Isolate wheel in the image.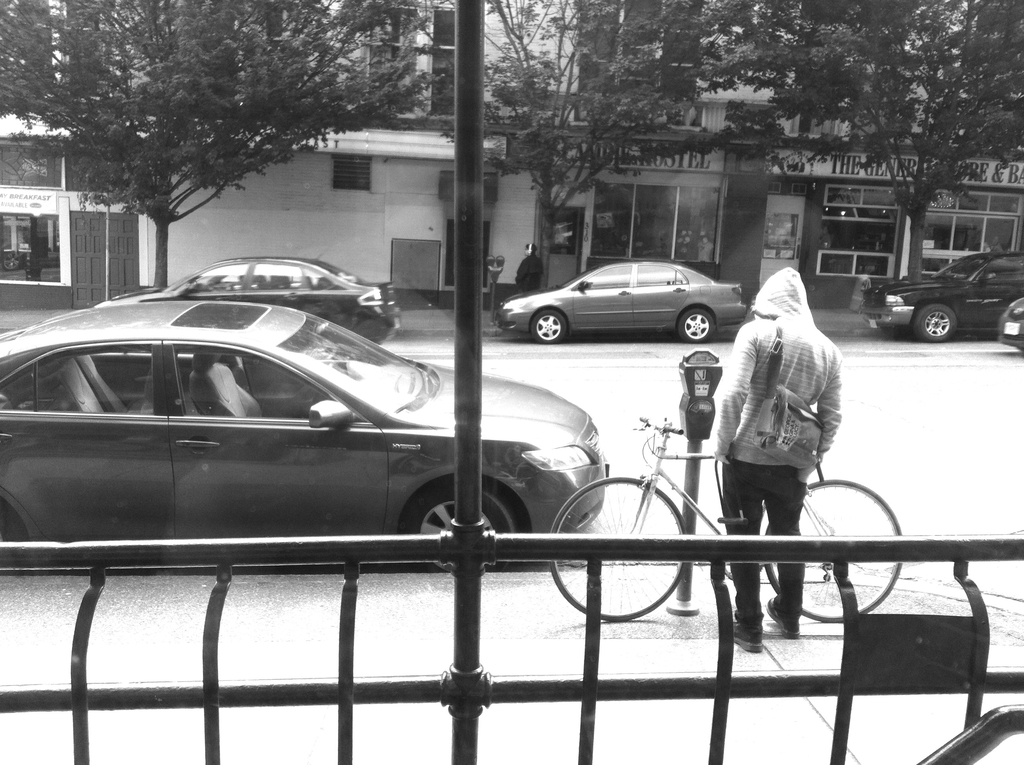
Isolated region: crop(533, 306, 565, 343).
